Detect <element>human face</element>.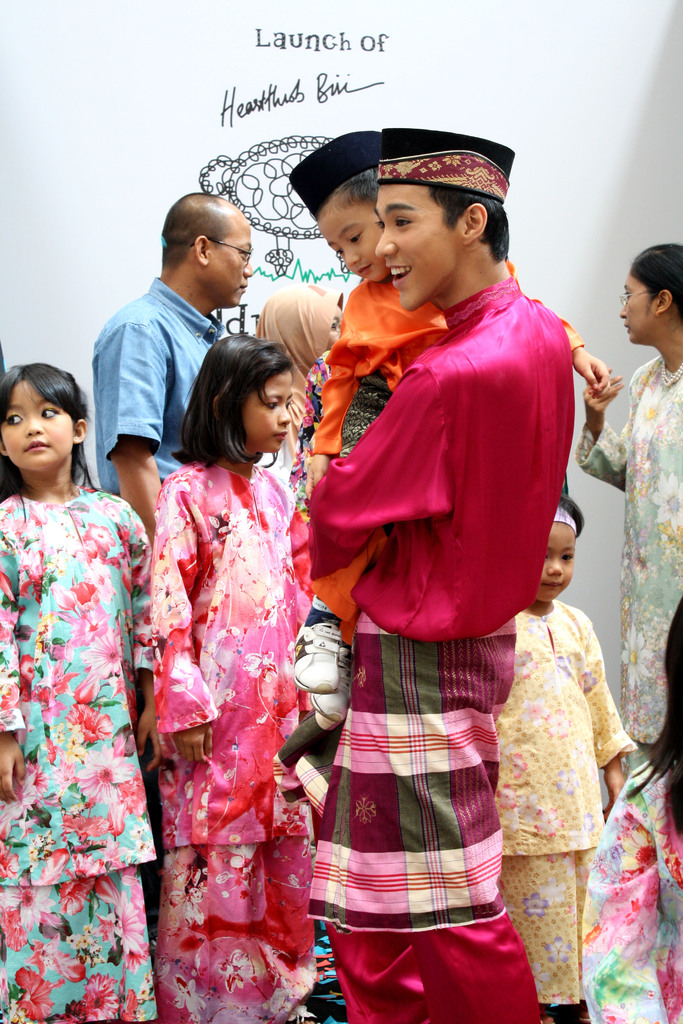
Detected at <region>619, 278, 656, 346</region>.
